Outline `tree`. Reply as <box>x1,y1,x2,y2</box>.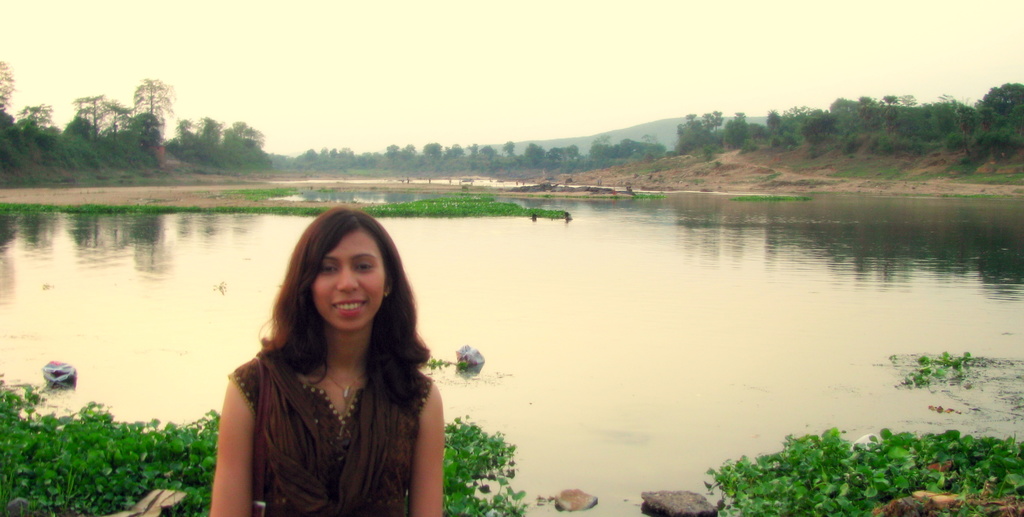
<box>291,134,496,169</box>.
